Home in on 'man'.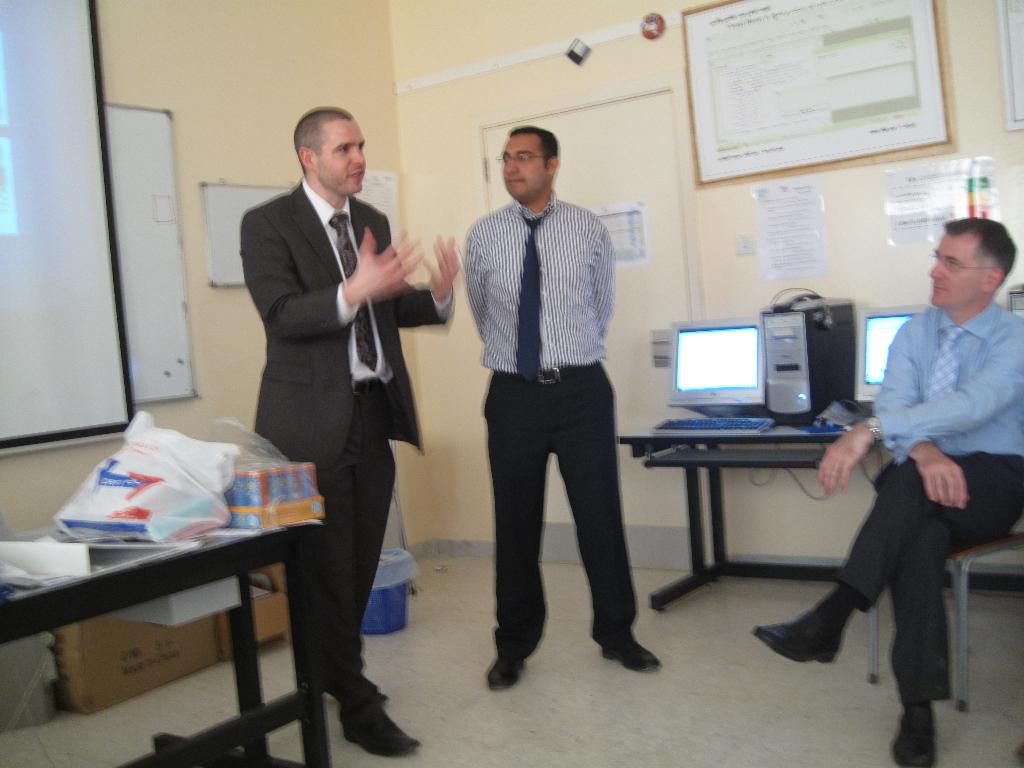
Homed in at pyautogui.locateOnScreen(751, 220, 1023, 767).
